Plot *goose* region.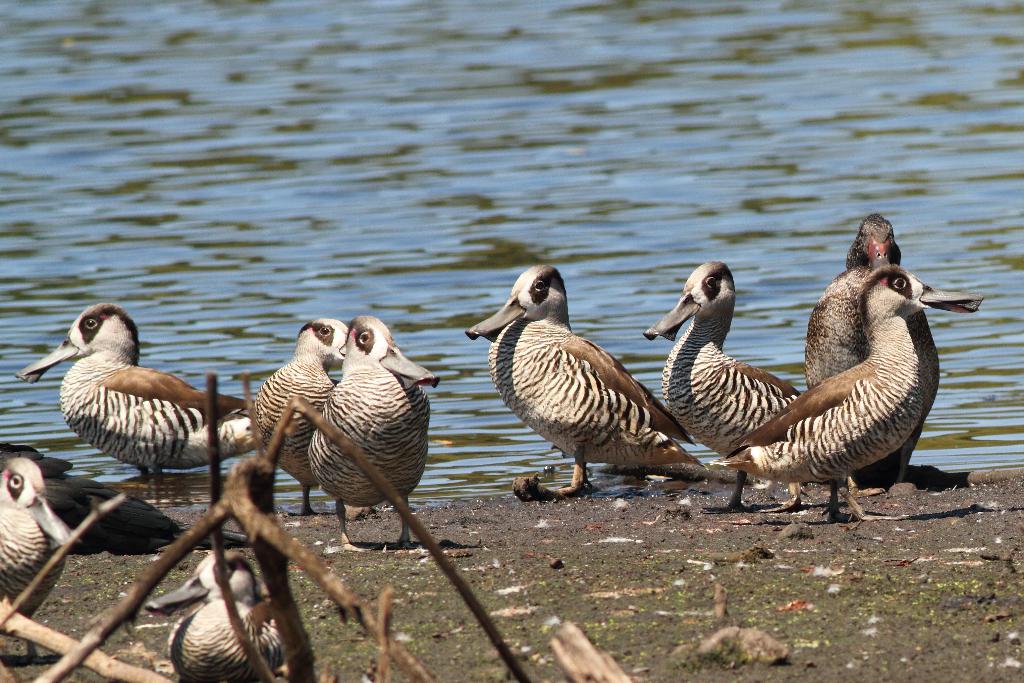
Plotted at [left=724, top=264, right=984, bottom=524].
